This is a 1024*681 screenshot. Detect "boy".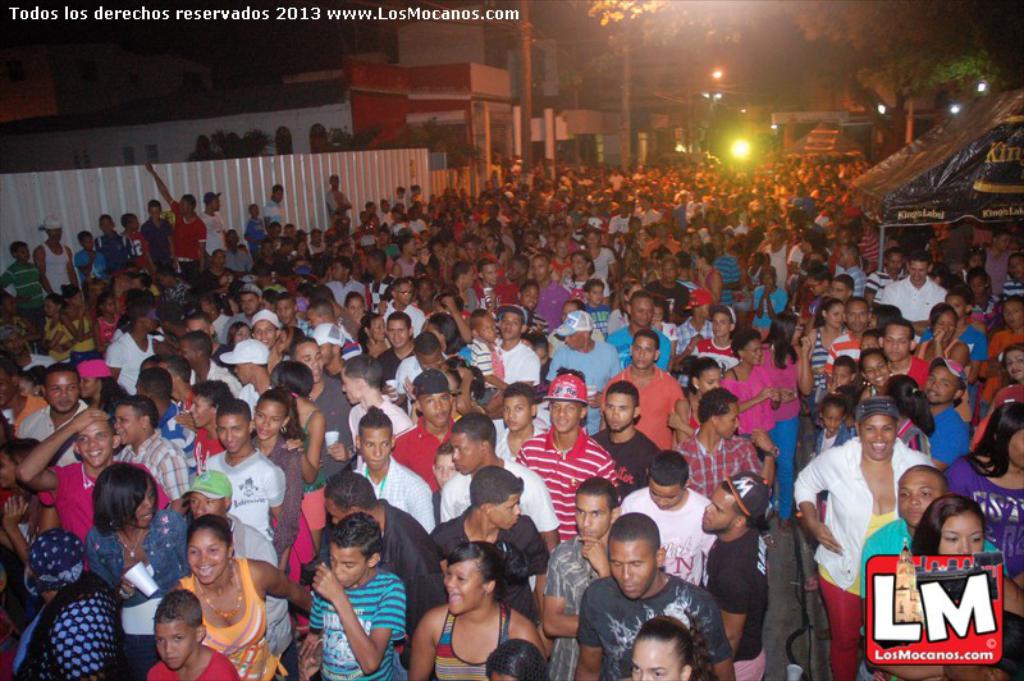
box(312, 511, 421, 680).
